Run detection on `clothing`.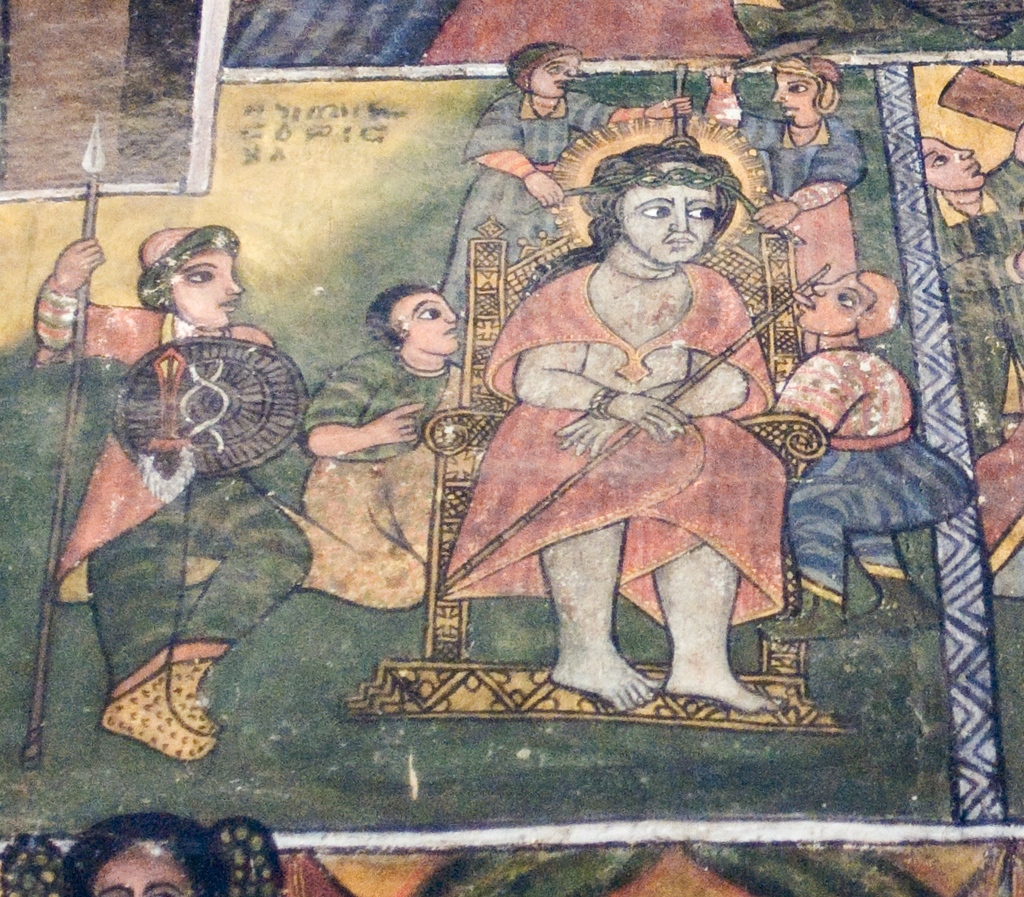
Result: 276/350/462/608.
